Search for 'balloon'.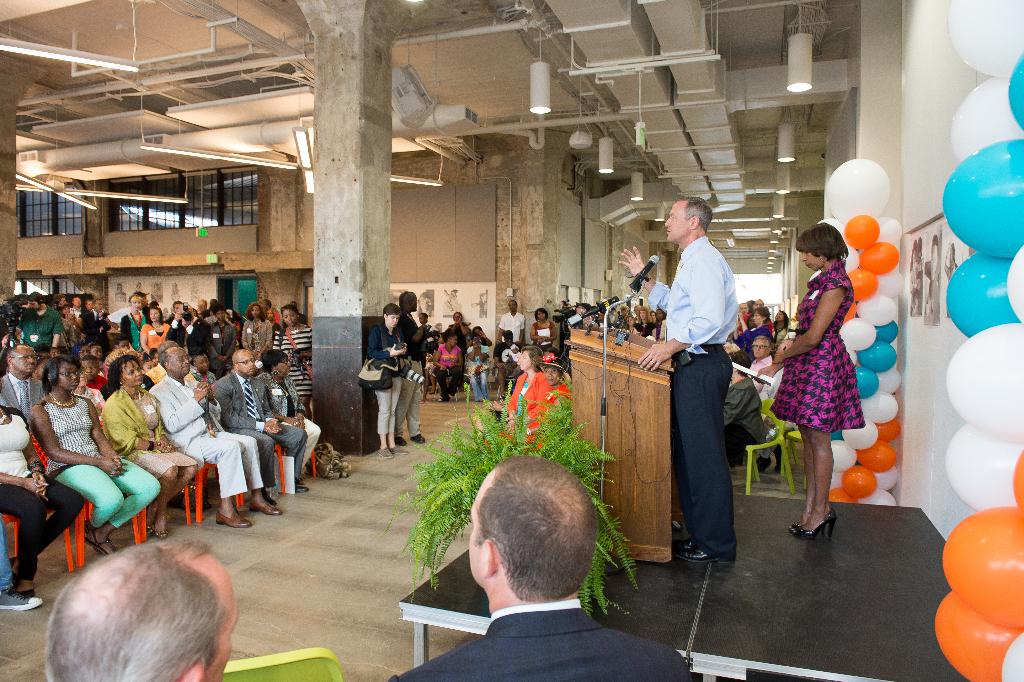
Found at box(831, 431, 840, 438).
